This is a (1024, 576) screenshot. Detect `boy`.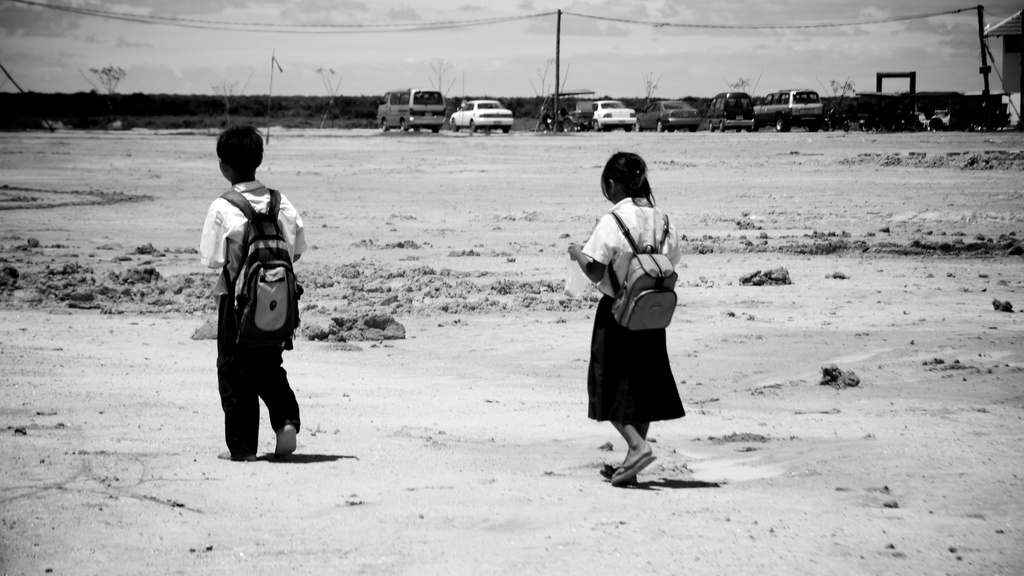
(left=186, top=126, right=321, bottom=475).
